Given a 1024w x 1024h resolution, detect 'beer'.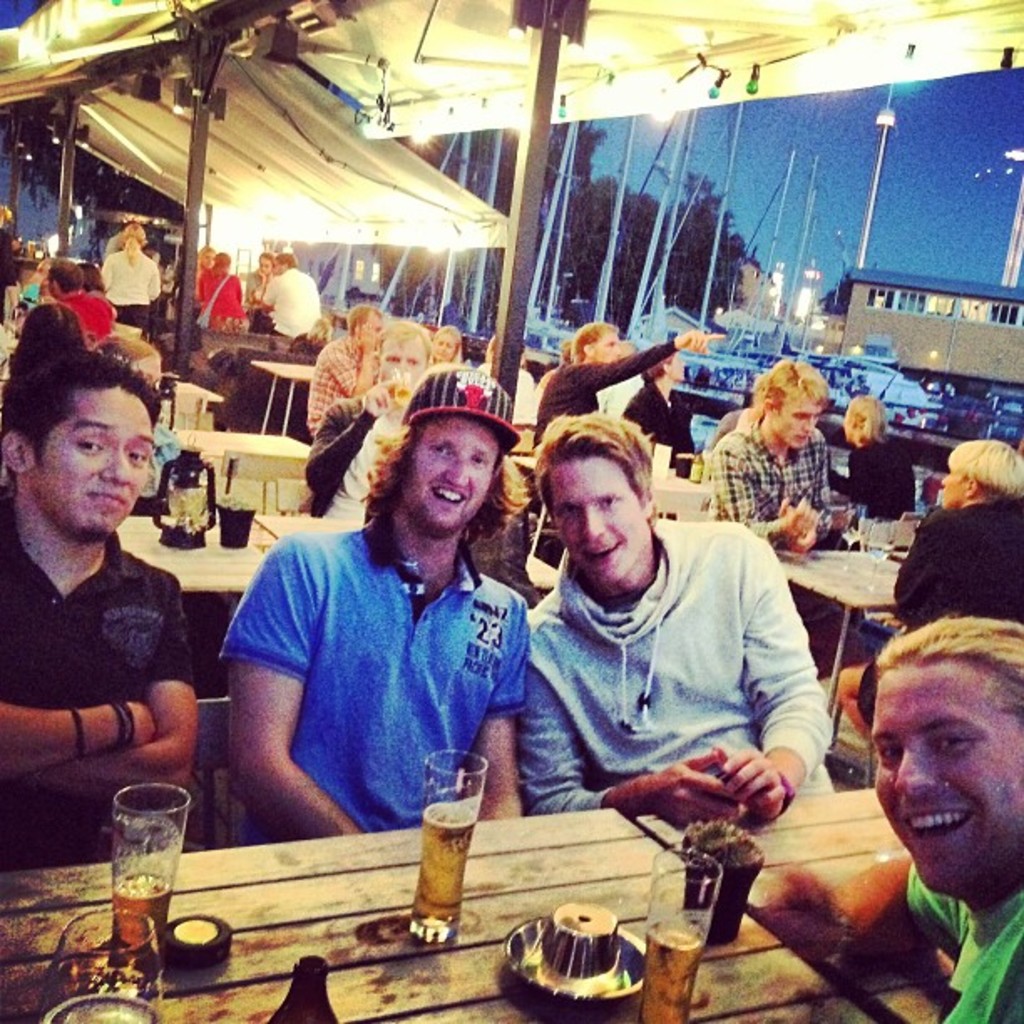
region(99, 775, 177, 930).
